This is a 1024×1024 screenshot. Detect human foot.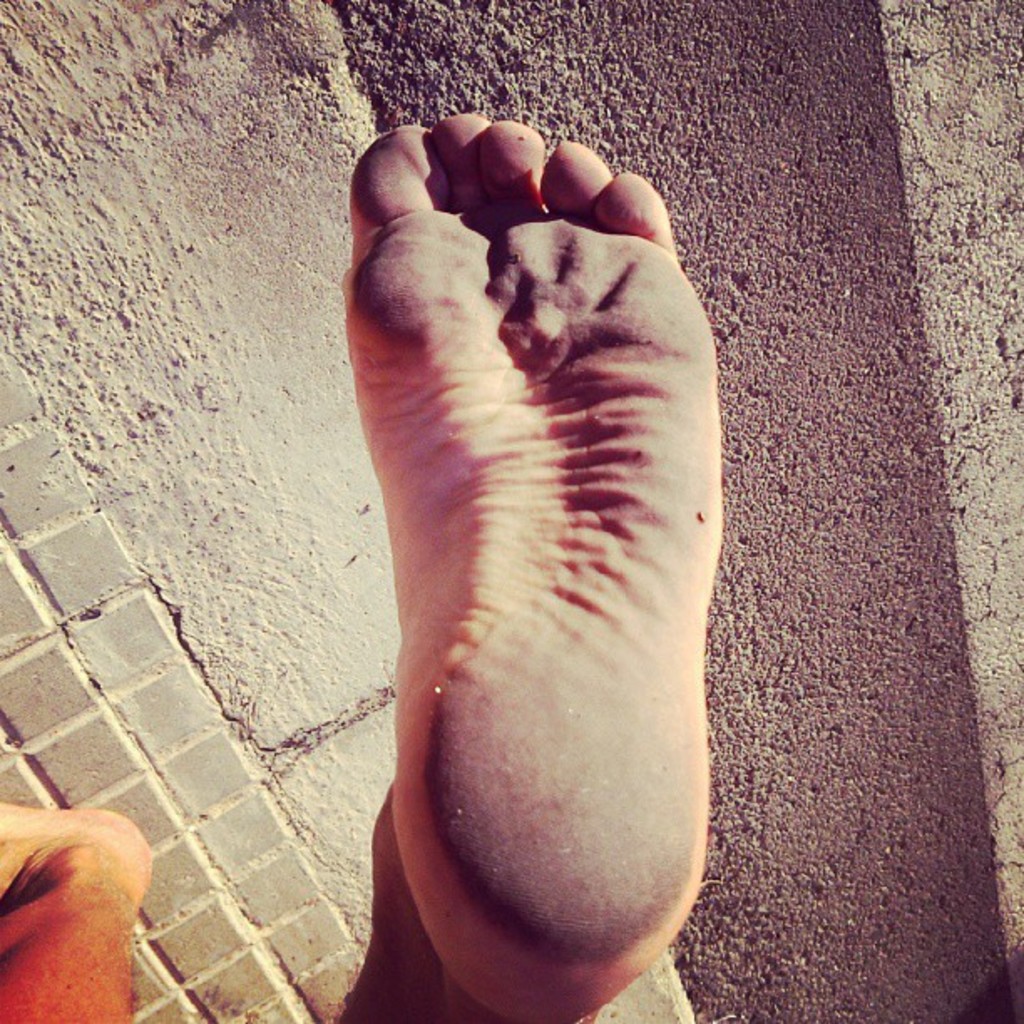
(x1=330, y1=99, x2=730, y2=1019).
